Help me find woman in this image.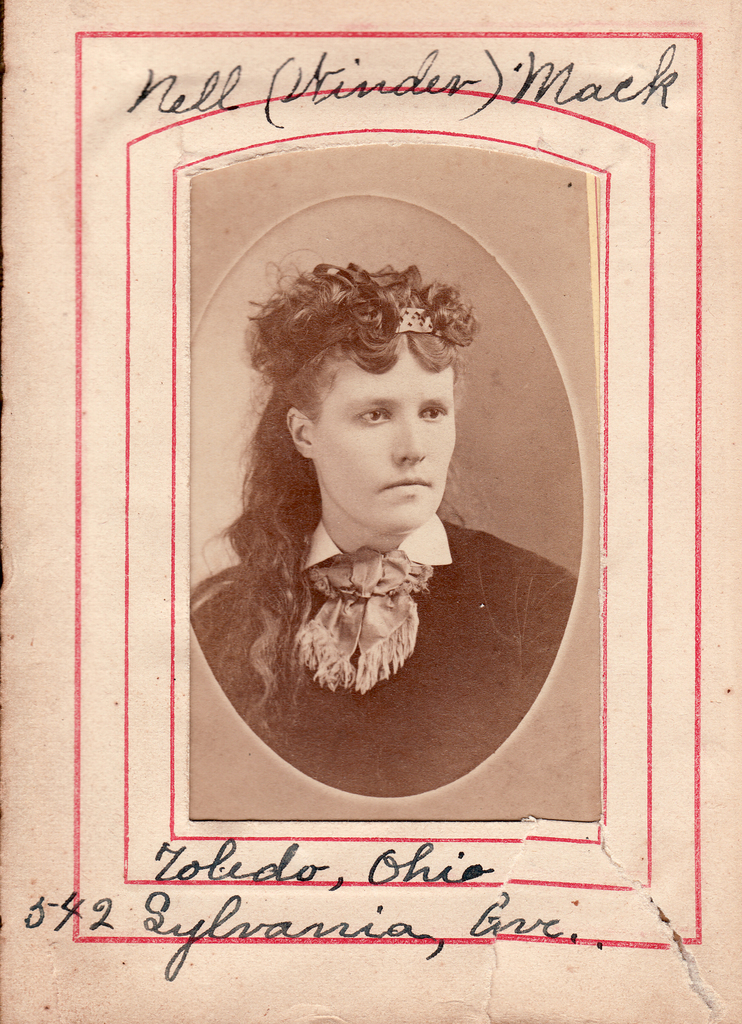
Found it: [181, 243, 572, 811].
